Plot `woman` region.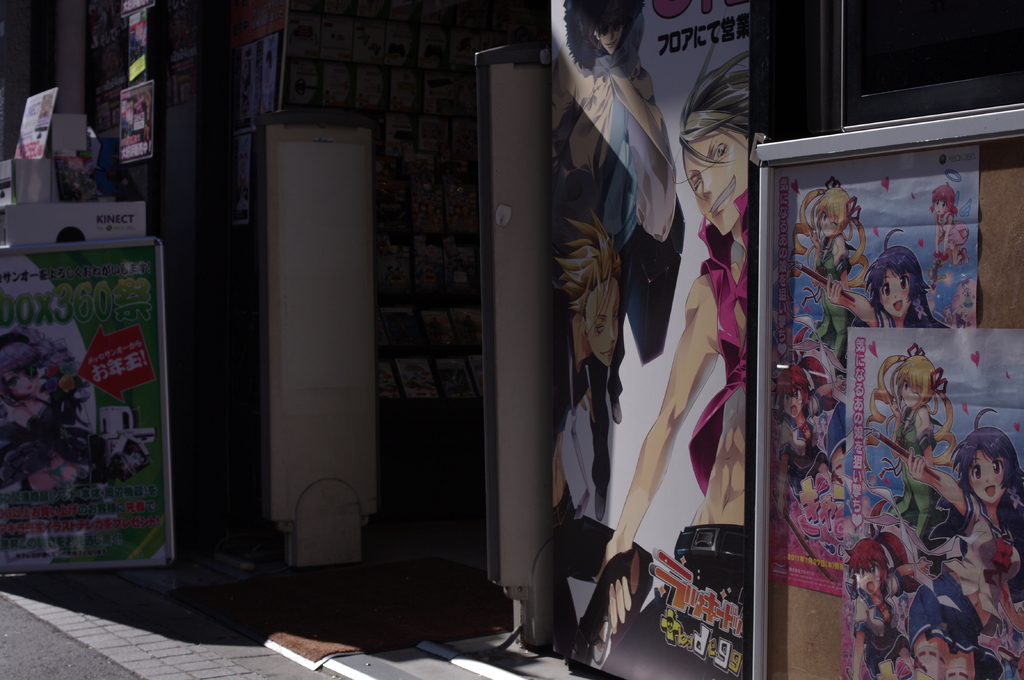
Plotted at bbox=(0, 340, 92, 530).
